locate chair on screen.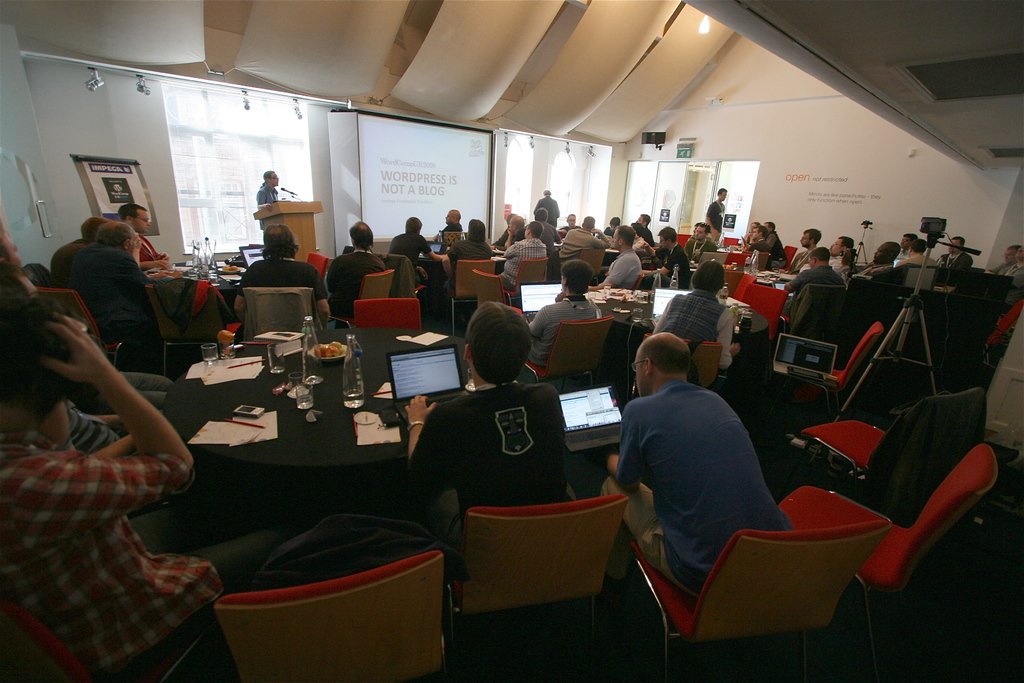
On screen at box(775, 436, 997, 682).
